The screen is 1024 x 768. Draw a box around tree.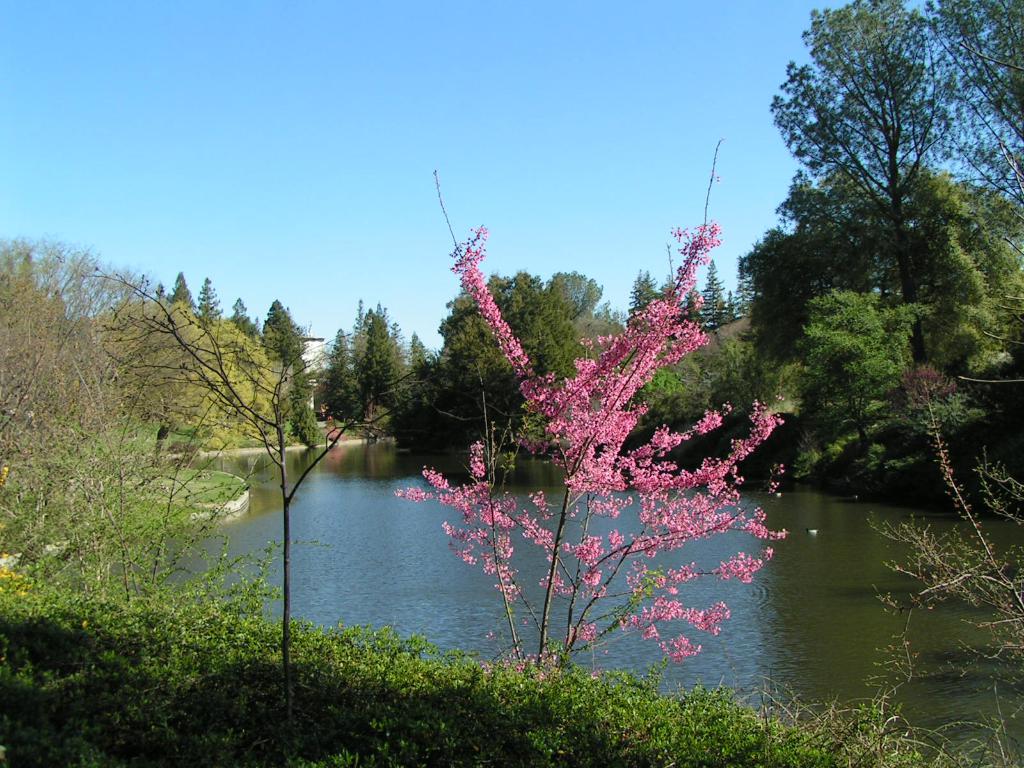
[left=227, top=297, right=258, bottom=343].
